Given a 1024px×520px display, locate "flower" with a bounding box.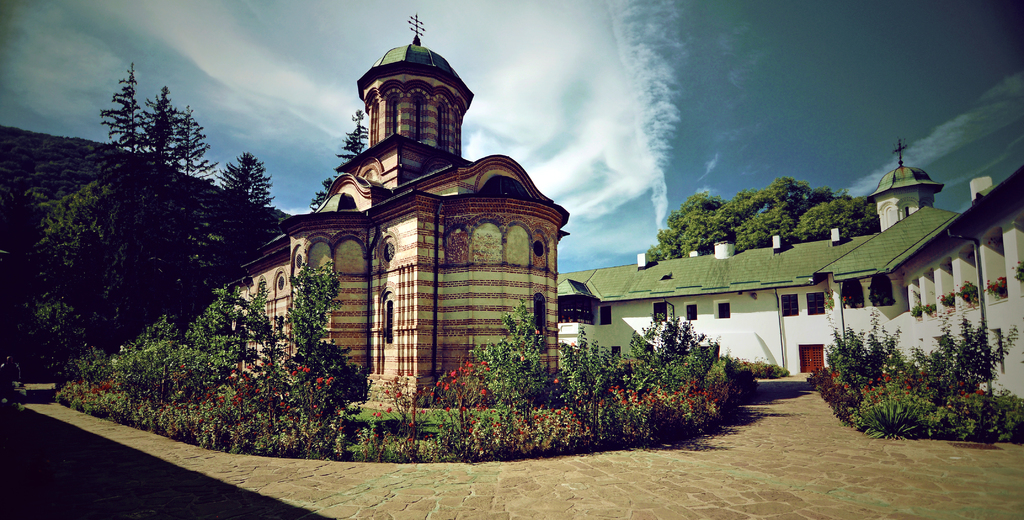
Located: [left=537, top=330, right=542, bottom=338].
